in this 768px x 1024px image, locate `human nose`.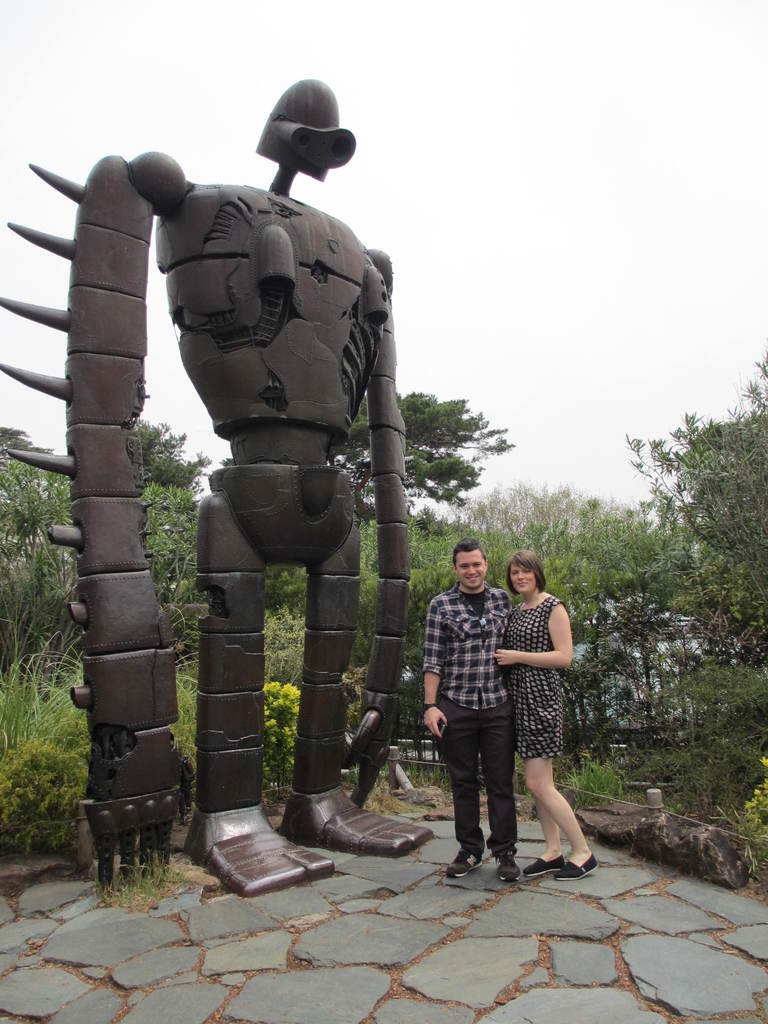
Bounding box: (left=465, top=568, right=477, bottom=580).
